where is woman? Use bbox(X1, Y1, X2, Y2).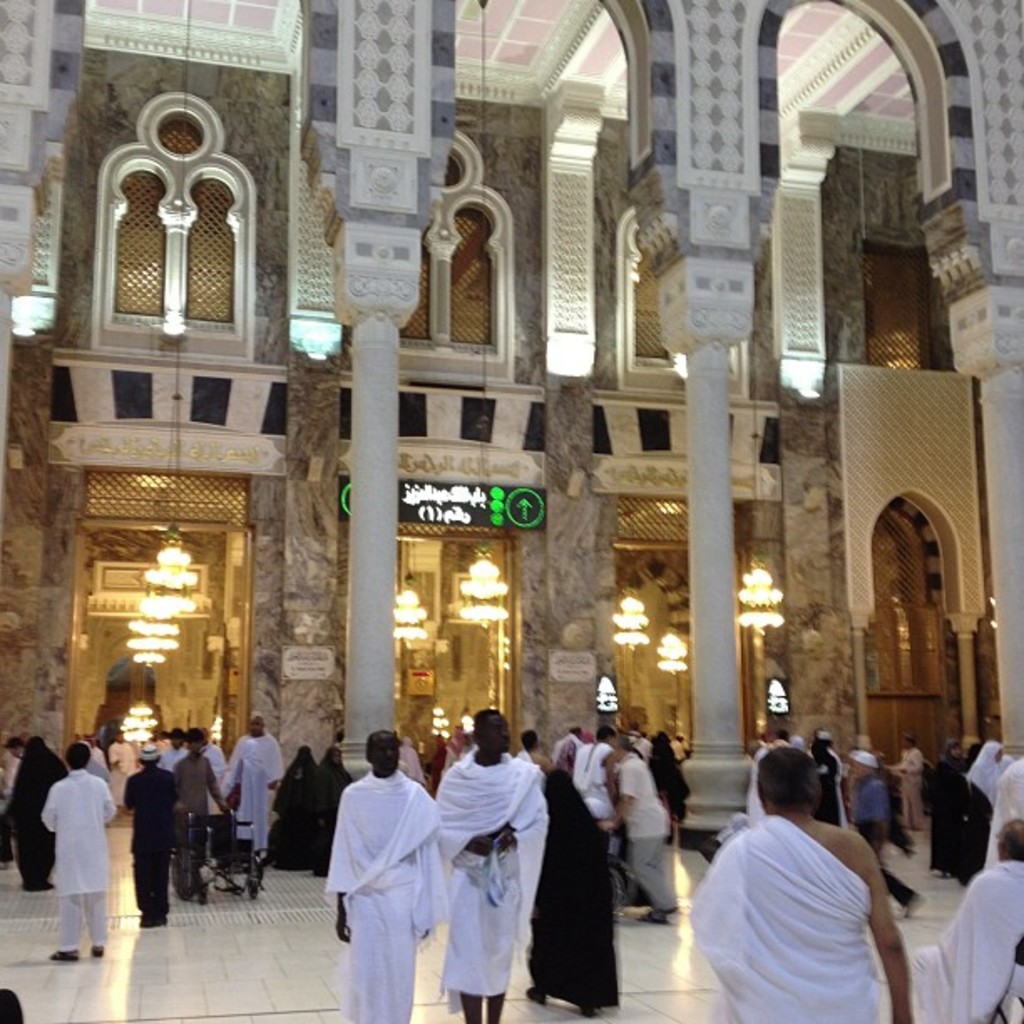
bbox(964, 741, 982, 761).
